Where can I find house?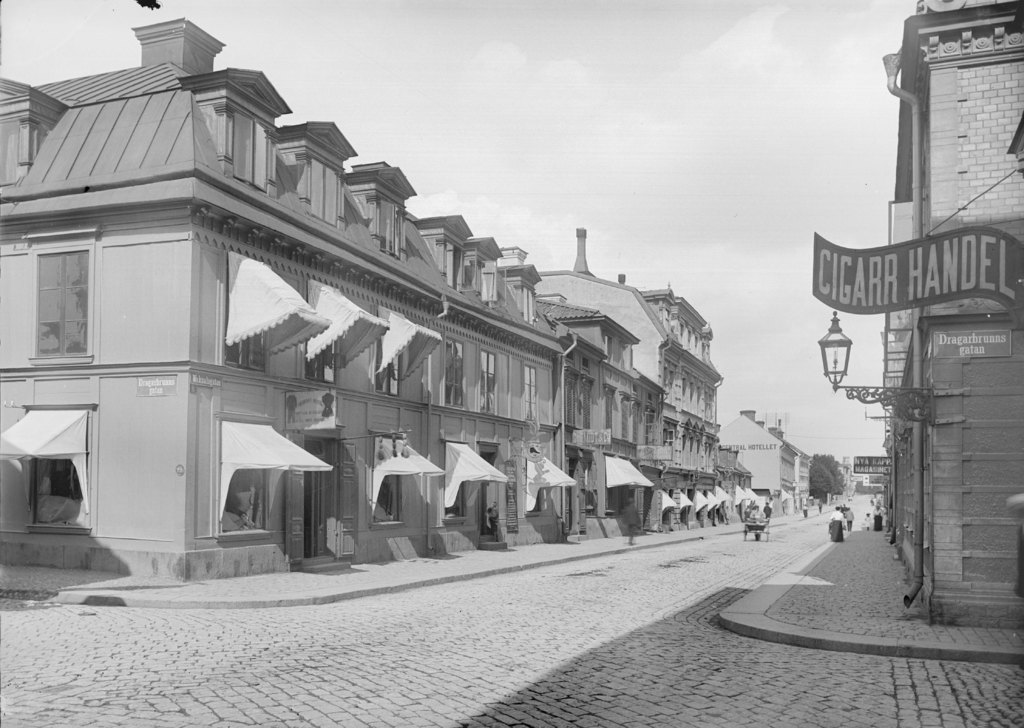
You can find it at Rect(0, 16, 751, 574).
